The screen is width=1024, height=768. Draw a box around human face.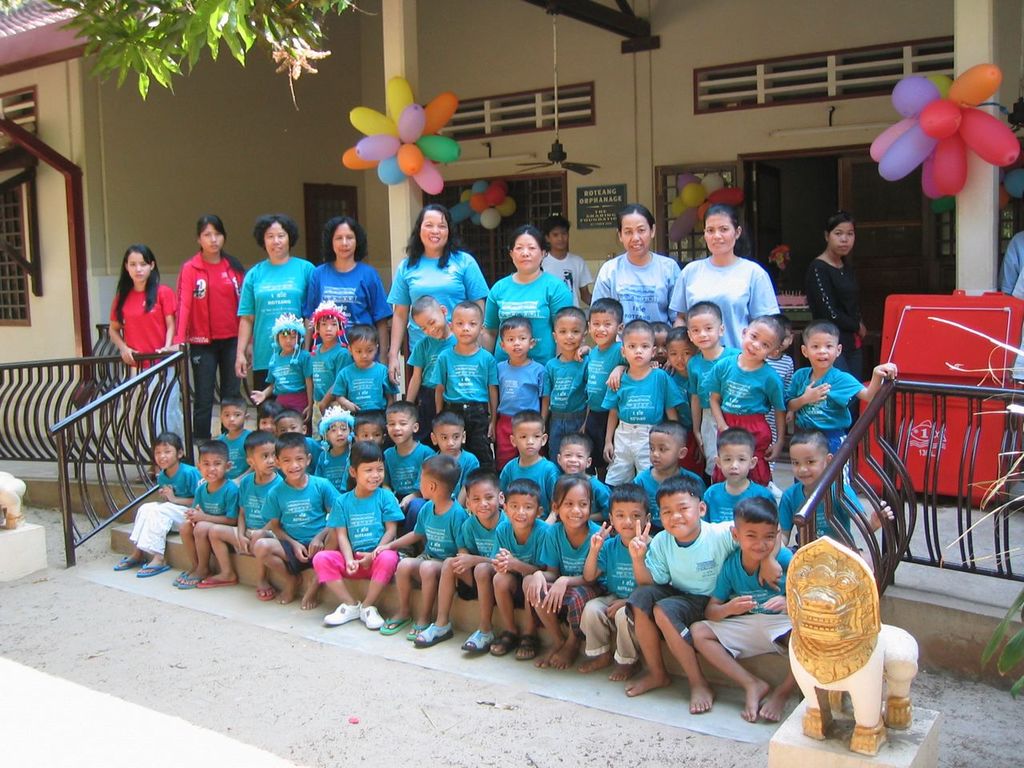
region(738, 518, 775, 558).
